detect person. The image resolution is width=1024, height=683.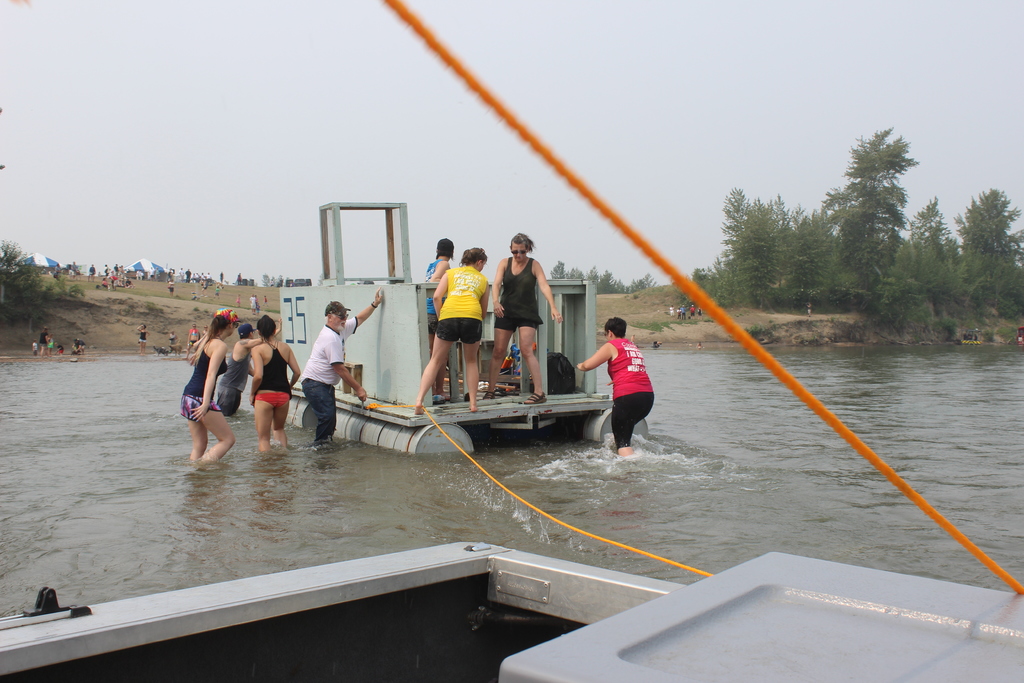
pyautogui.locateOnScreen(186, 325, 200, 359).
